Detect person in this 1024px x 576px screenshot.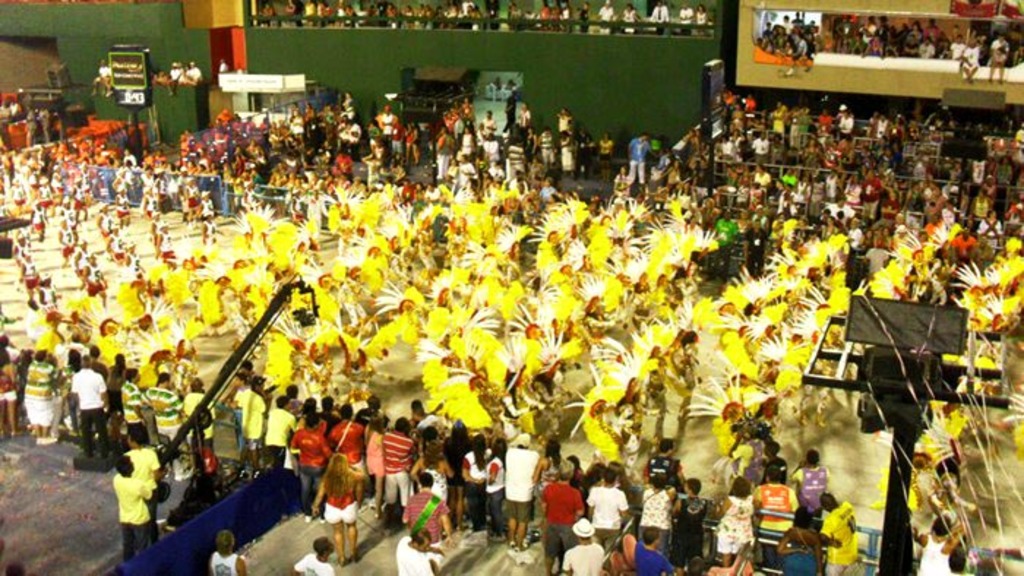
Detection: bbox=(556, 513, 604, 575).
